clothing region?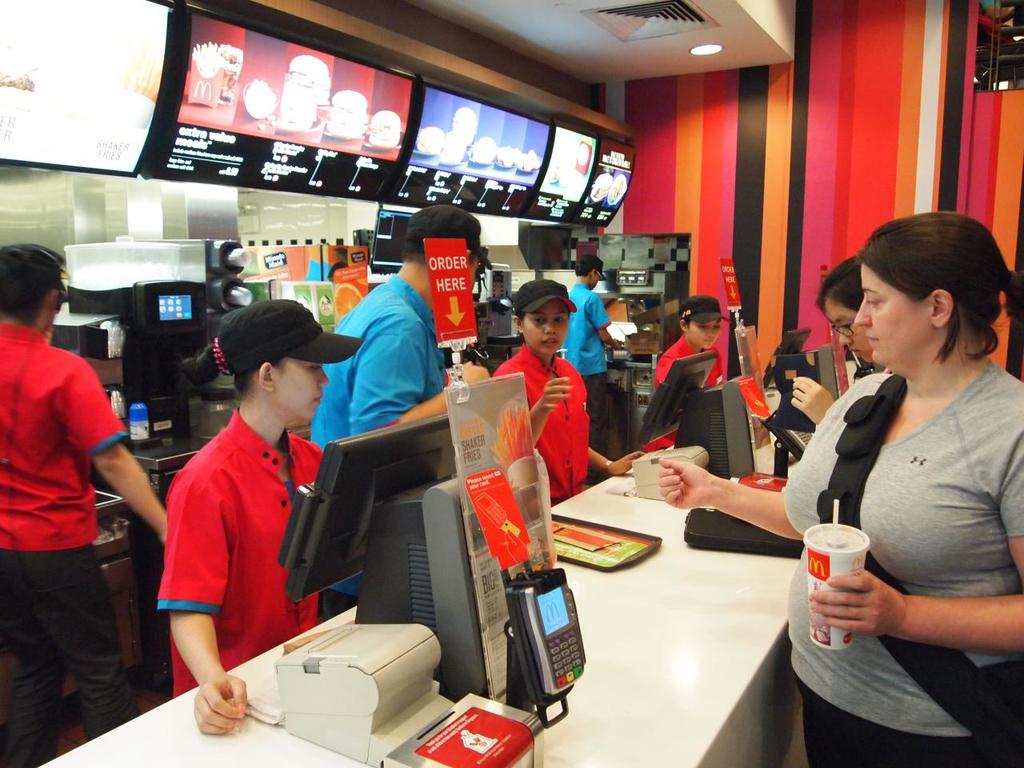
select_region(786, 350, 1023, 767)
